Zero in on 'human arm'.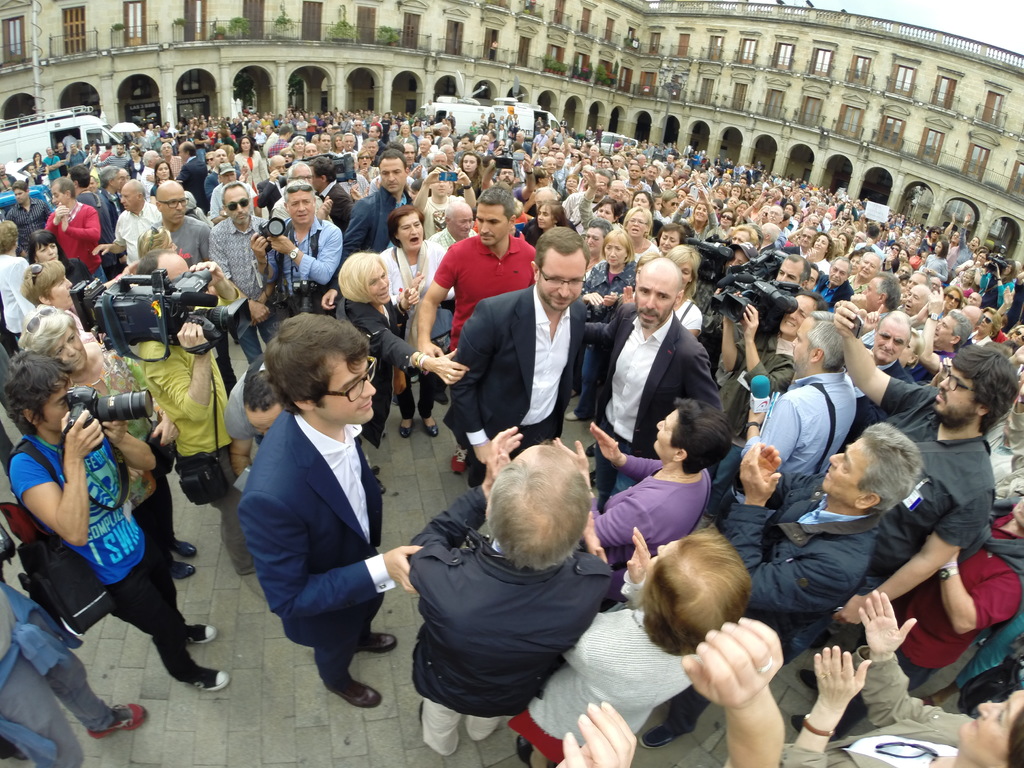
Zeroed in: left=547, top=704, right=642, bottom=767.
